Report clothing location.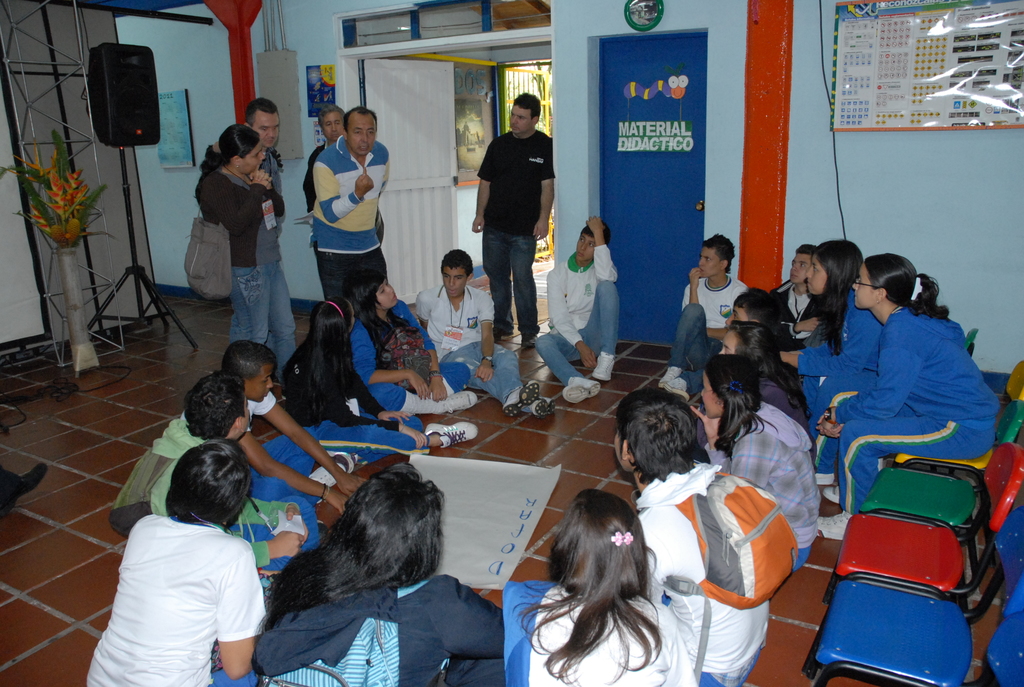
Report: l=797, t=286, r=877, b=446.
